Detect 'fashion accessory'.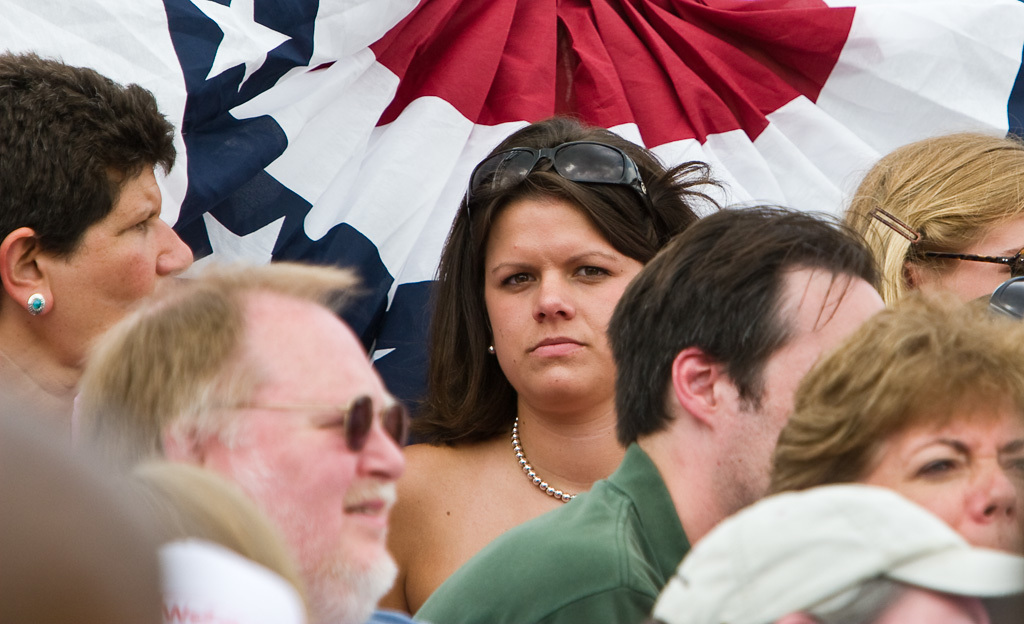
Detected at pyautogui.locateOnScreen(482, 346, 492, 357).
